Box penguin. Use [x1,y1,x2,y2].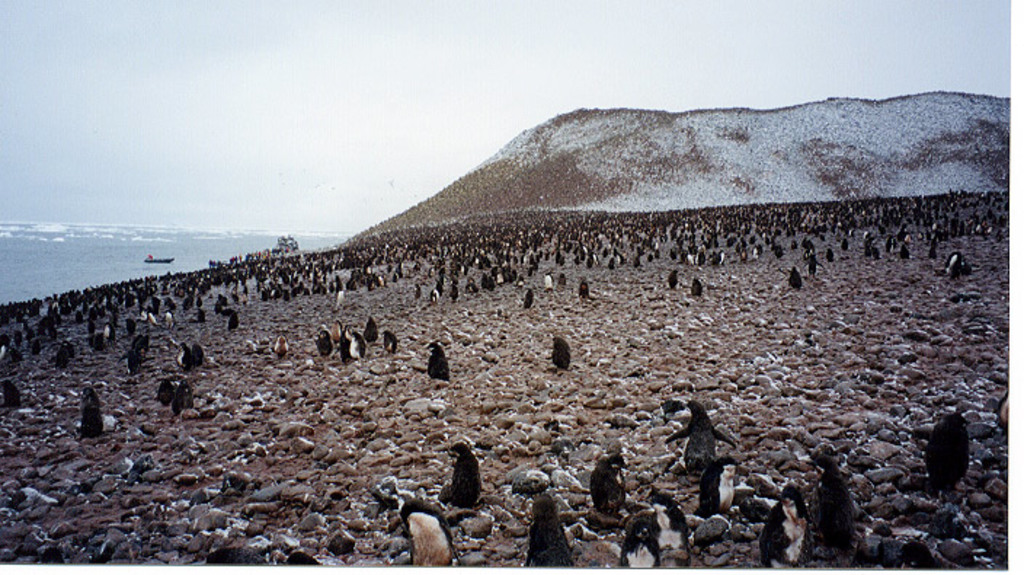
[550,332,572,376].
